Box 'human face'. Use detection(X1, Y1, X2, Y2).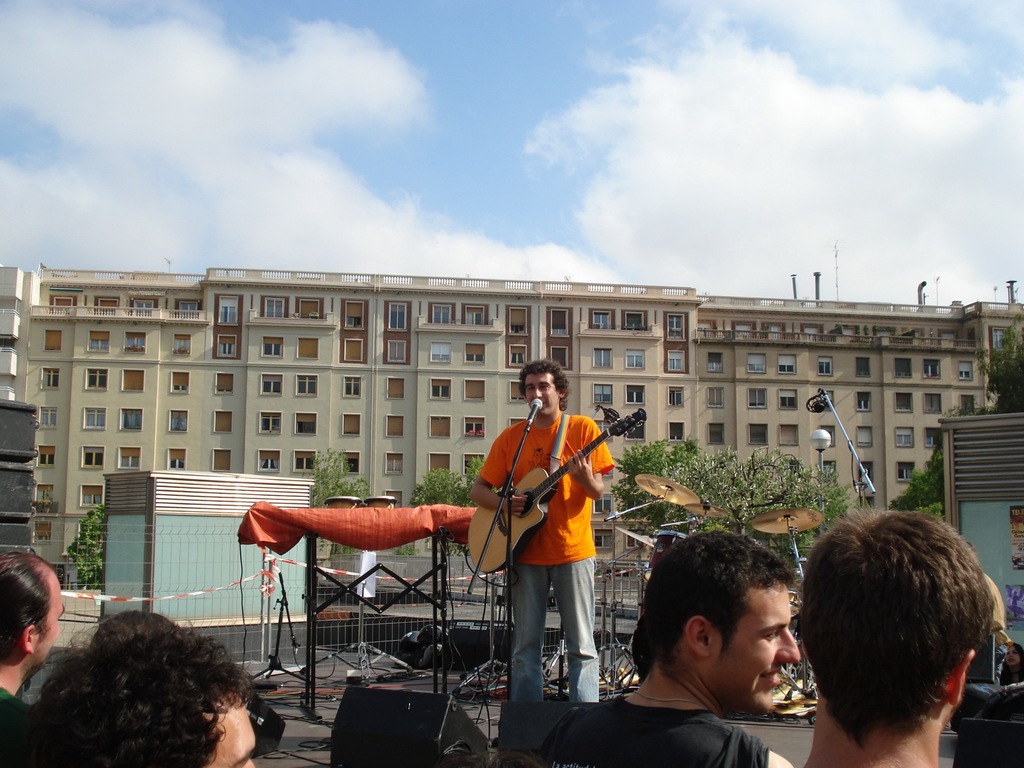
detection(710, 586, 800, 713).
